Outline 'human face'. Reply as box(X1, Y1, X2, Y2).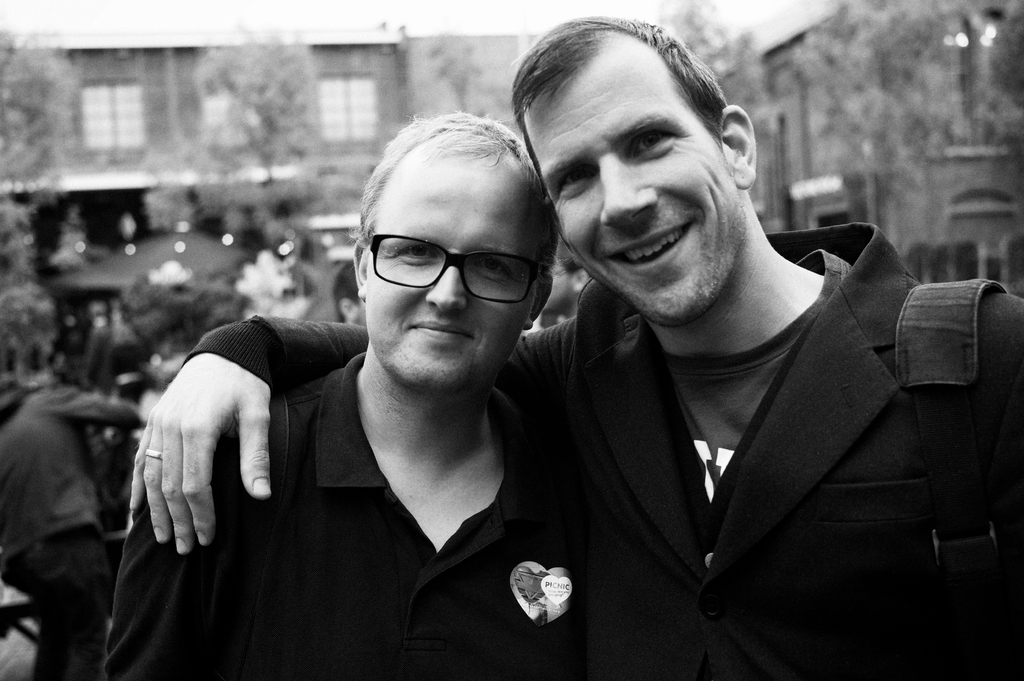
box(366, 148, 541, 392).
